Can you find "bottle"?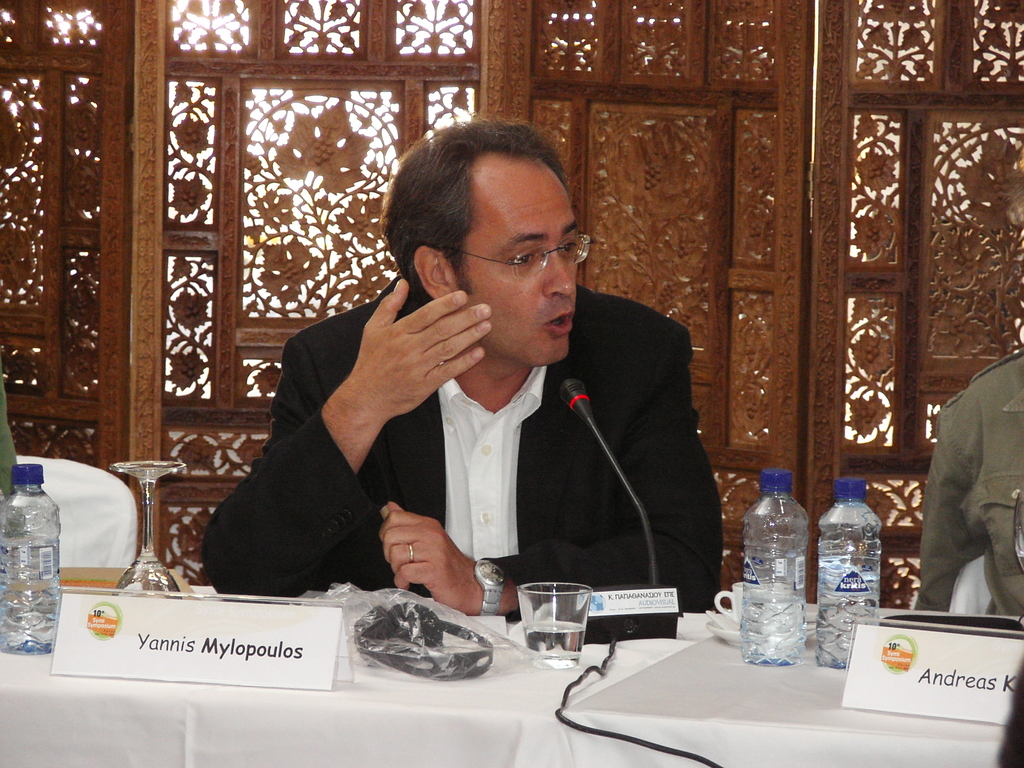
Yes, bounding box: rect(741, 465, 808, 666).
